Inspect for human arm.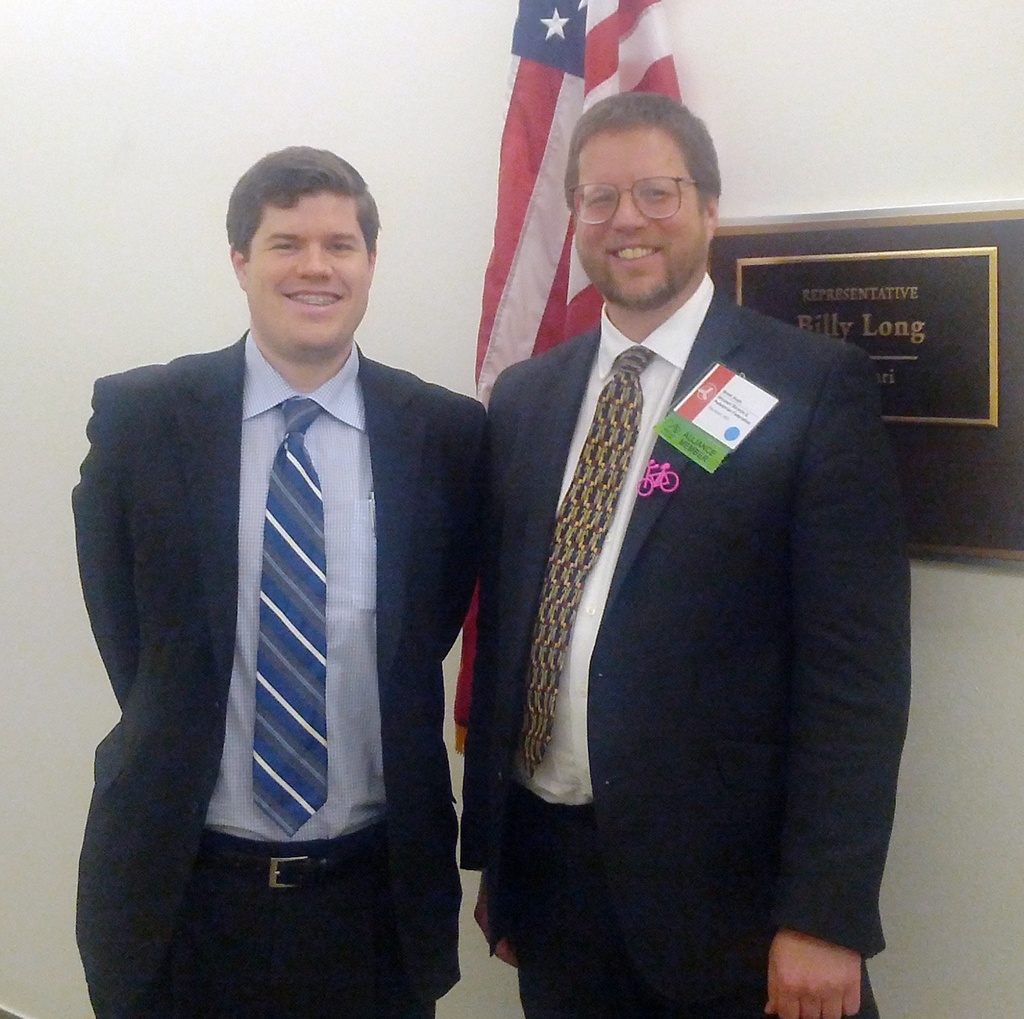
Inspection: box=[70, 378, 140, 718].
